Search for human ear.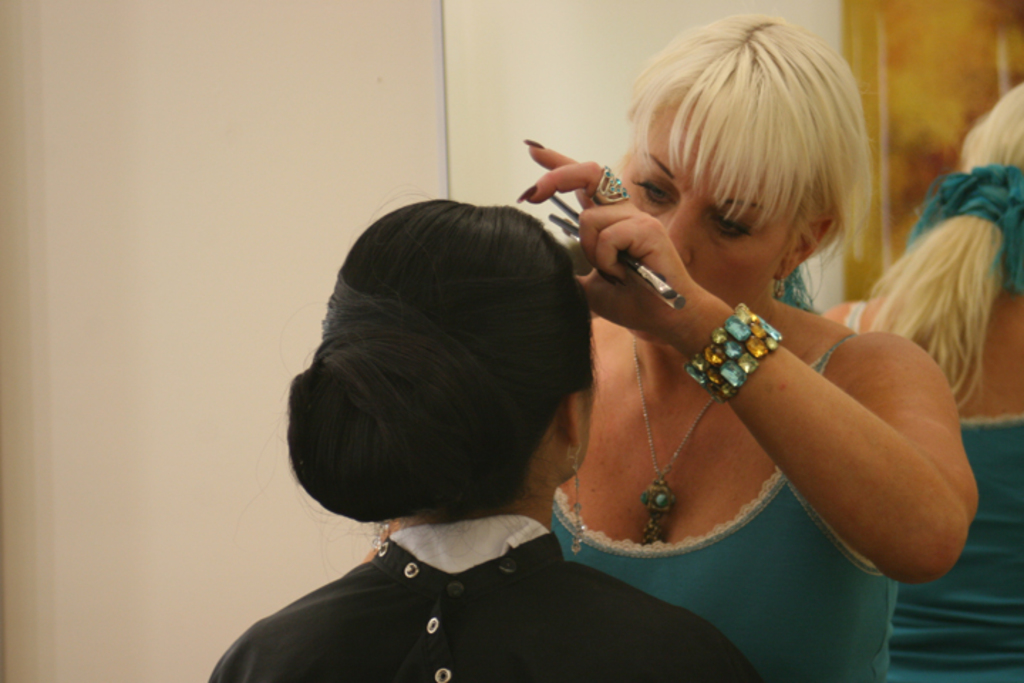
Found at box=[784, 215, 832, 282].
